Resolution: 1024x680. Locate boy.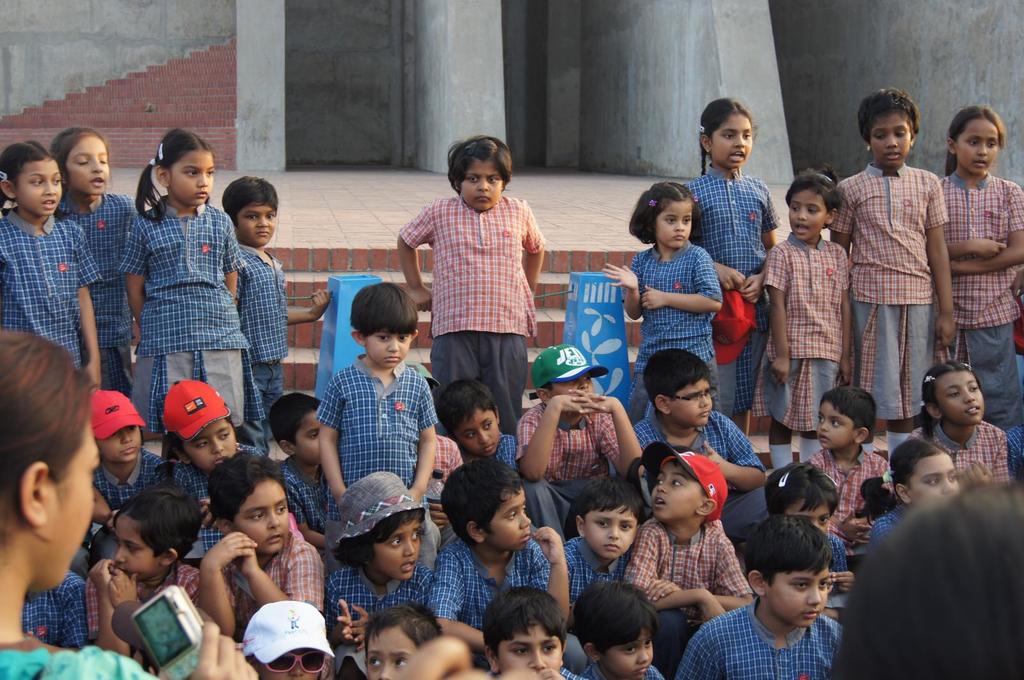
494/581/573/679.
